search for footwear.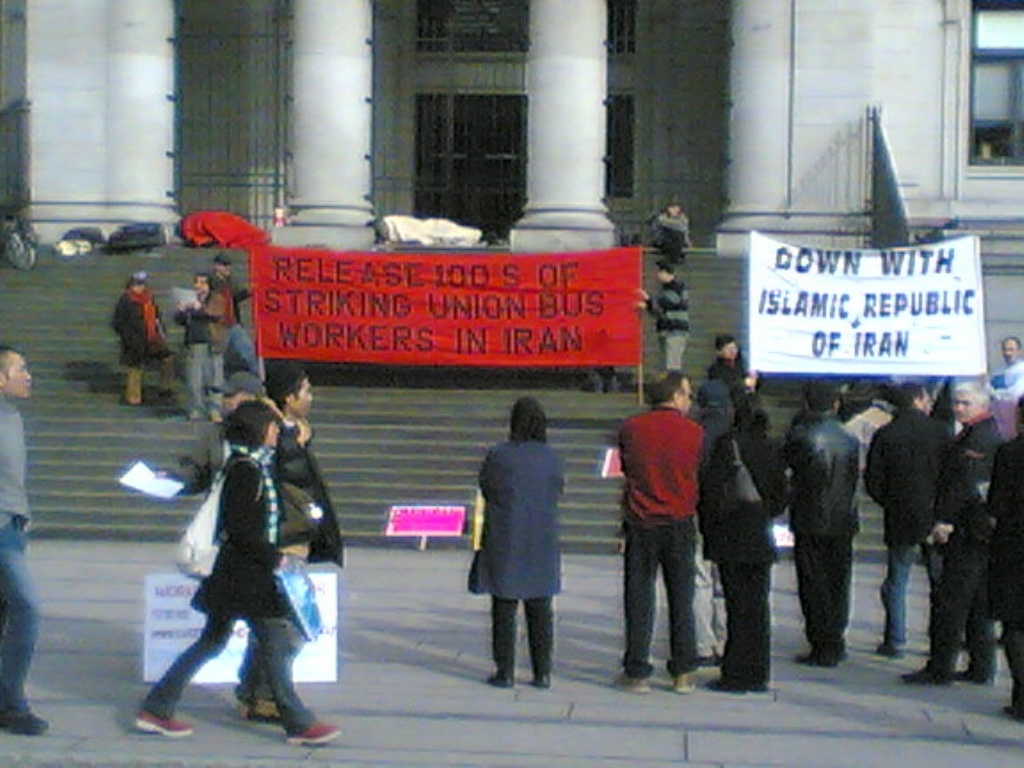
Found at (239, 701, 287, 732).
